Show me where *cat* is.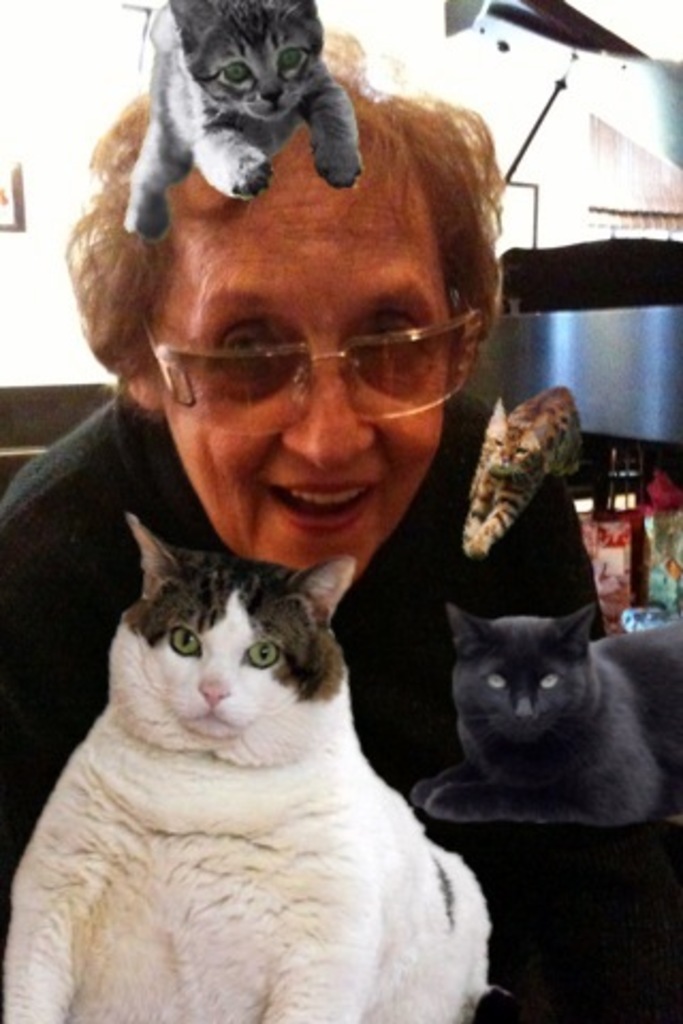
*cat* is at bbox=[420, 604, 681, 830].
